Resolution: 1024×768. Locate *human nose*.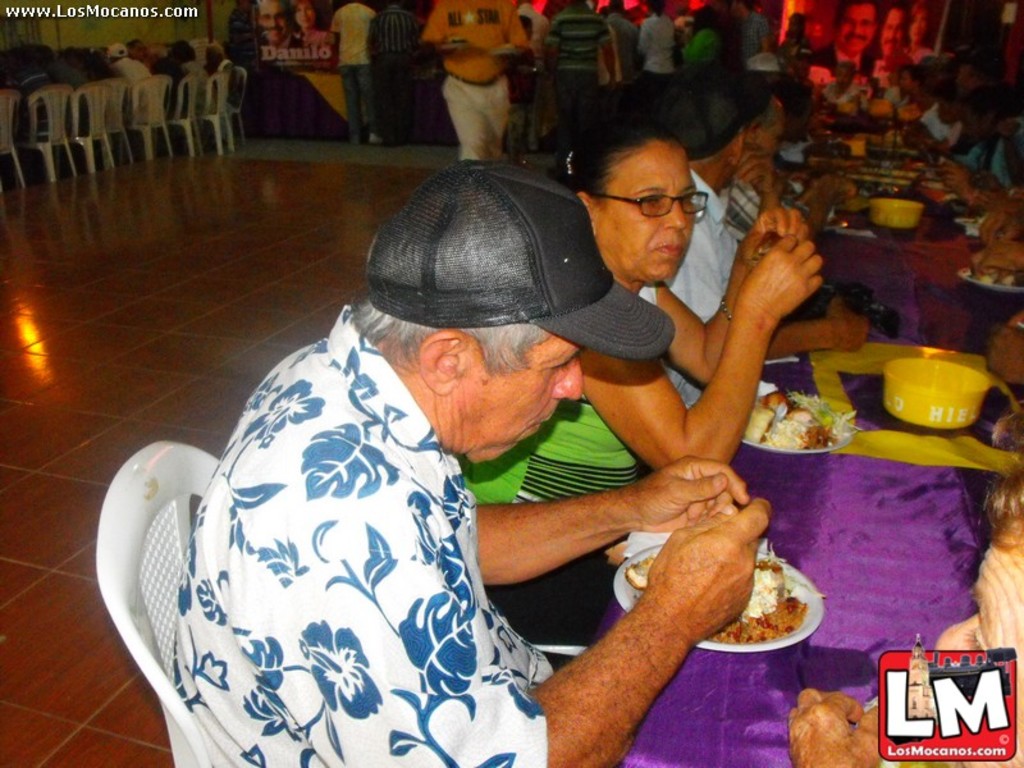
pyautogui.locateOnScreen(659, 196, 689, 234).
